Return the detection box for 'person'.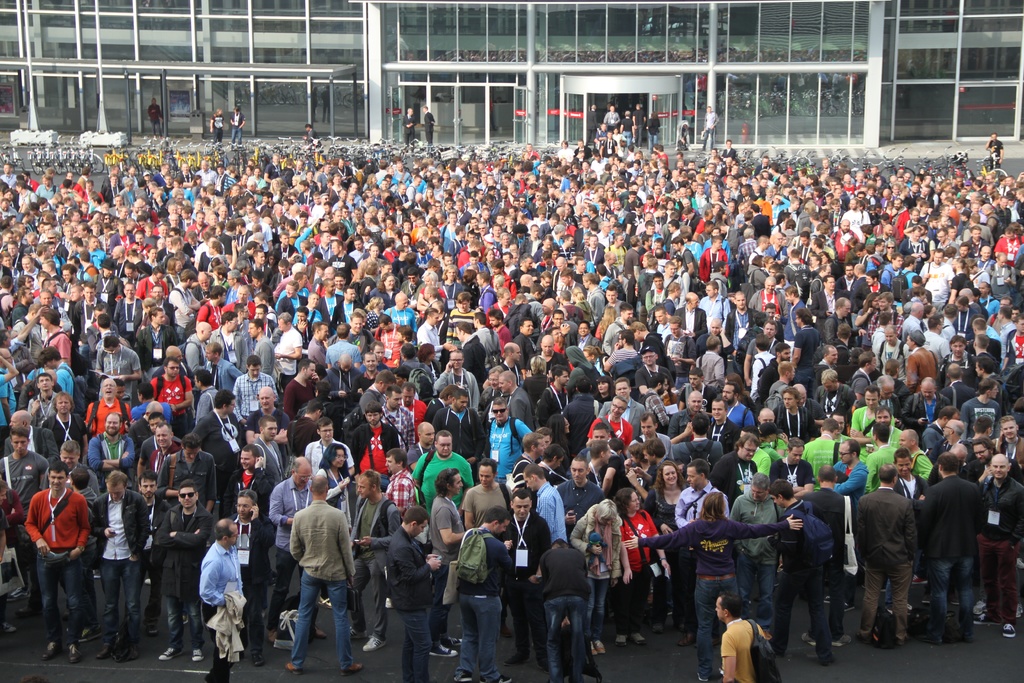
[662, 460, 735, 524].
